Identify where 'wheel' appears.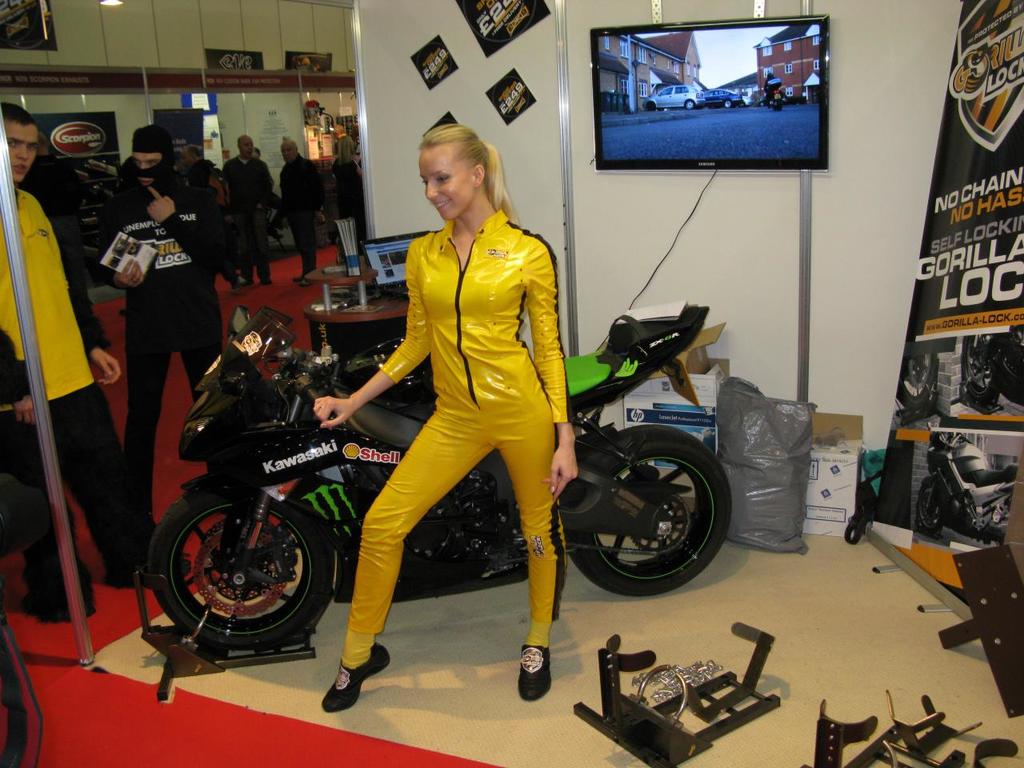
Appears at {"left": 916, "top": 486, "right": 946, "bottom": 530}.
